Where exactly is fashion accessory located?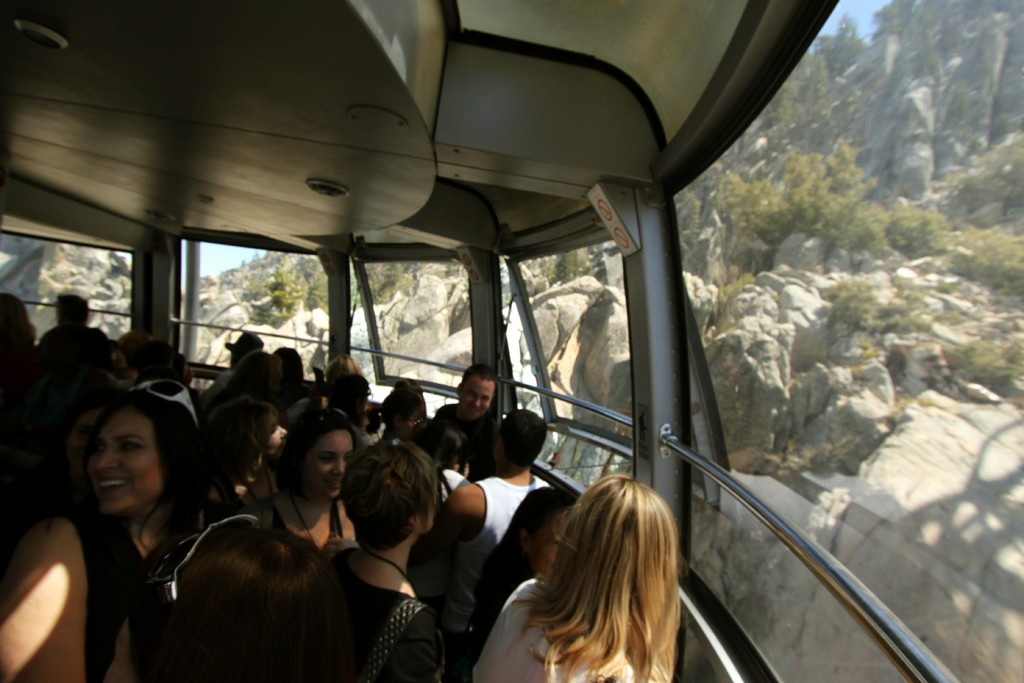
Its bounding box is bbox=(284, 487, 337, 547).
